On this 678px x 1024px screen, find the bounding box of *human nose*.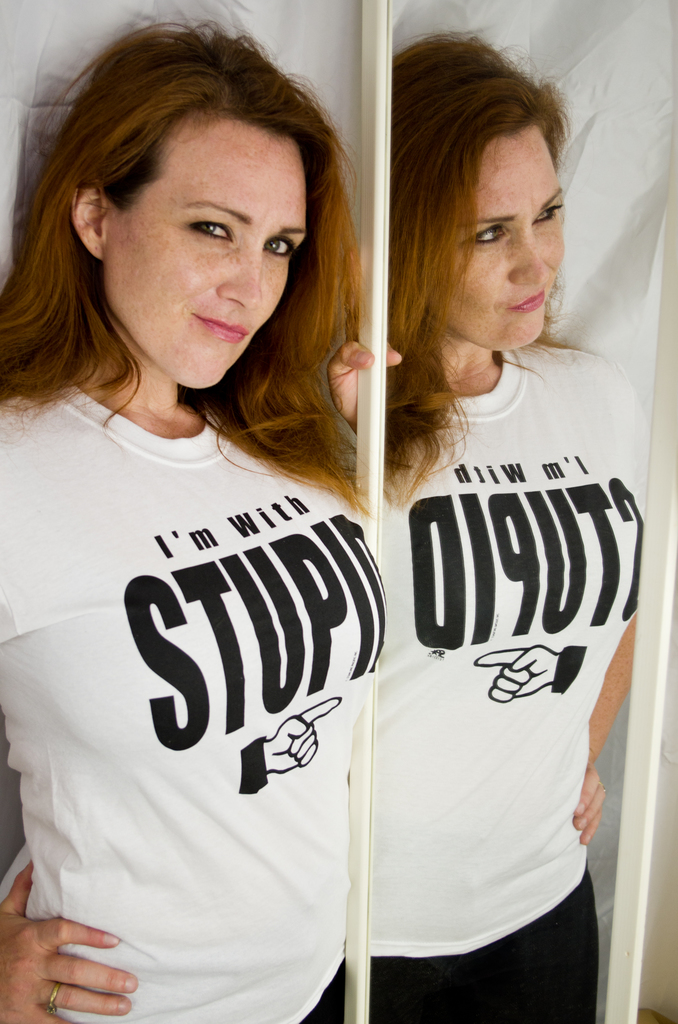
Bounding box: {"left": 220, "top": 245, "right": 263, "bottom": 308}.
